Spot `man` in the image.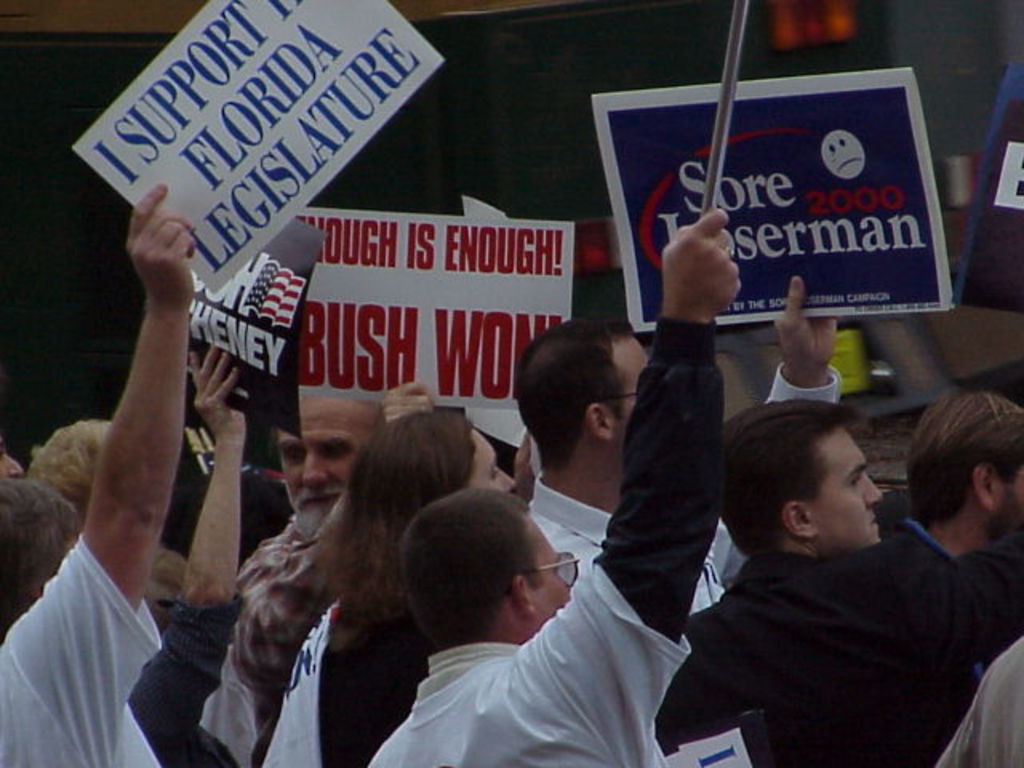
`man` found at [226,376,442,766].
